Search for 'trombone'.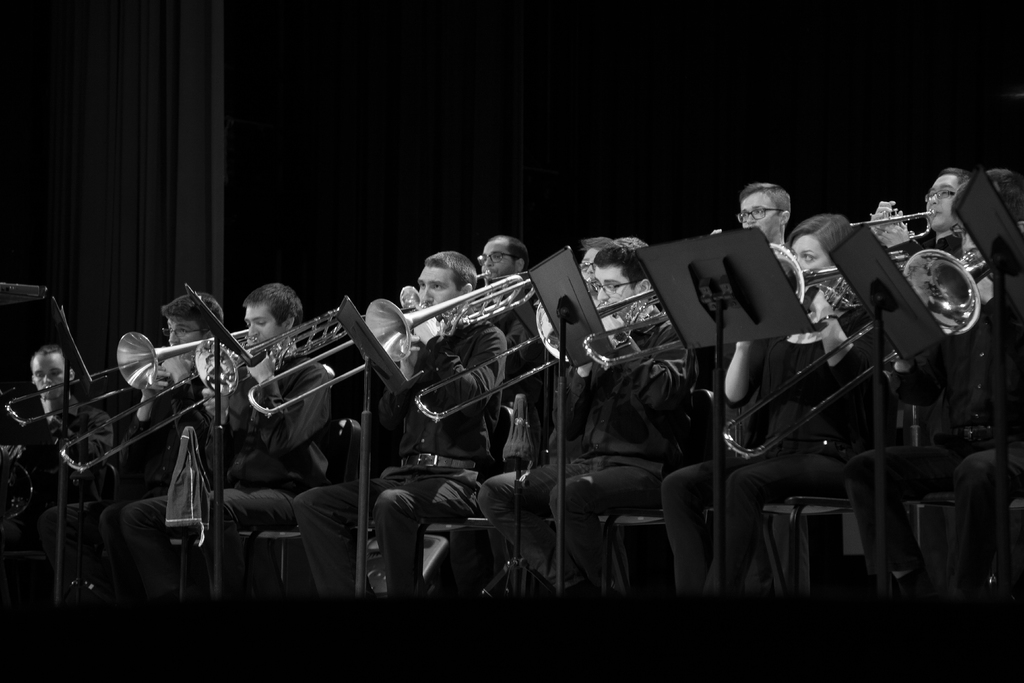
Found at 245,274,534,420.
